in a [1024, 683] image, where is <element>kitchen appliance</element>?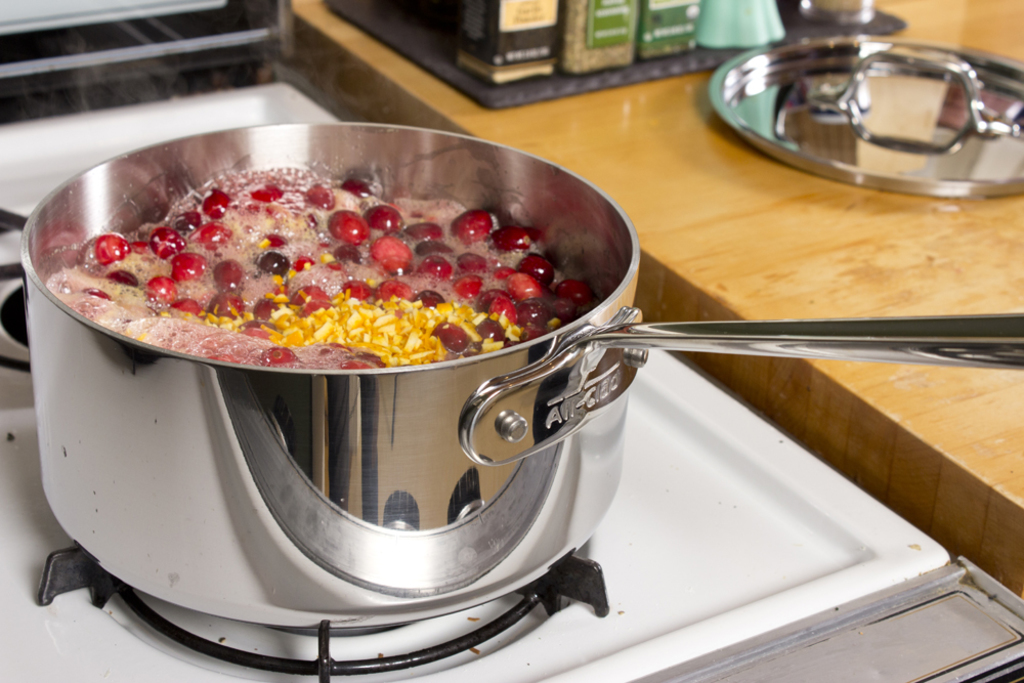
region(707, 36, 1023, 191).
